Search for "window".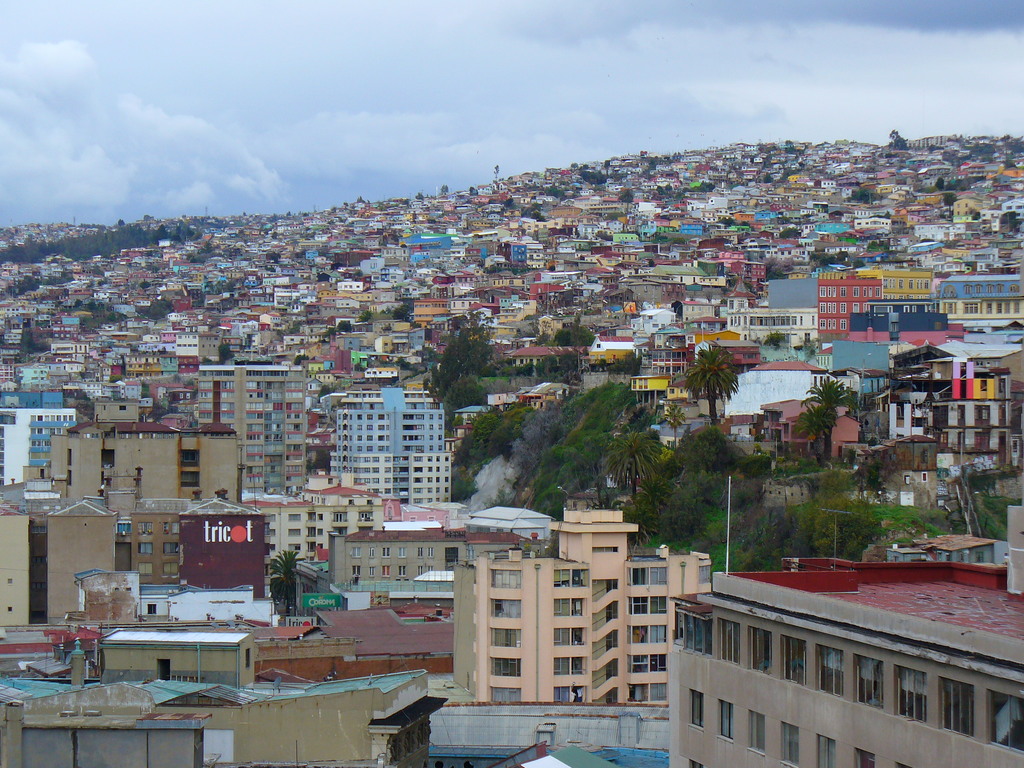
Found at bbox(10, 579, 14, 584).
